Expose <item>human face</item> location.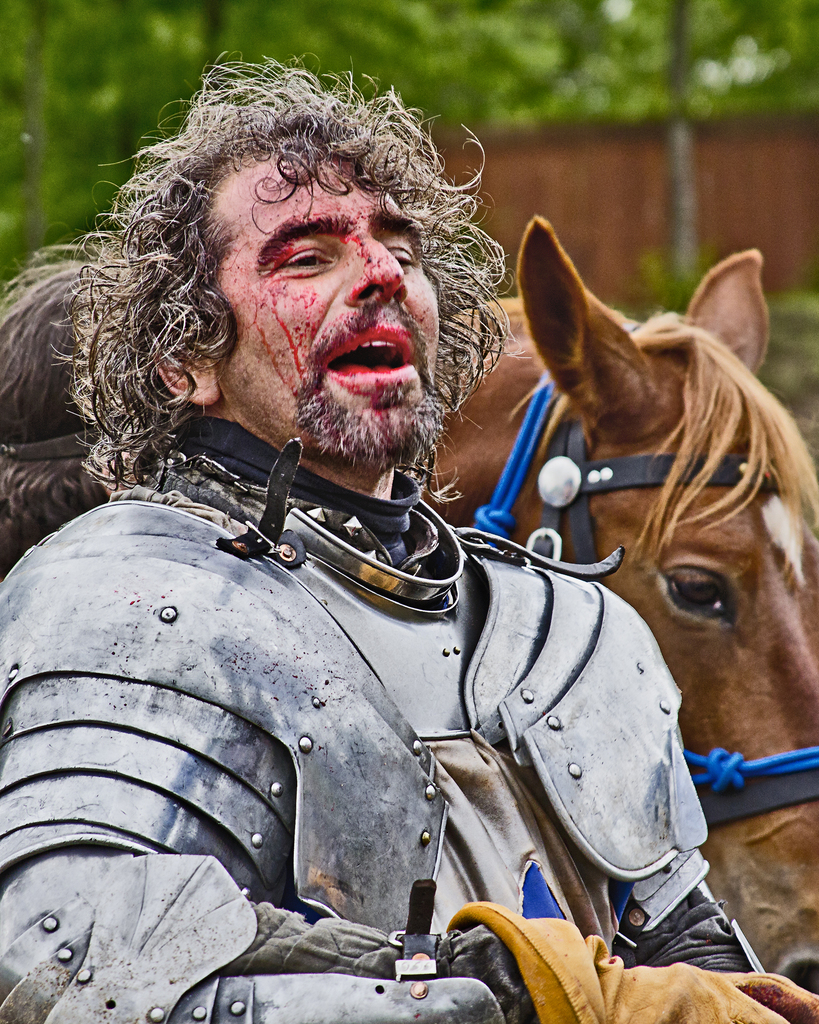
Exposed at crop(211, 151, 445, 450).
